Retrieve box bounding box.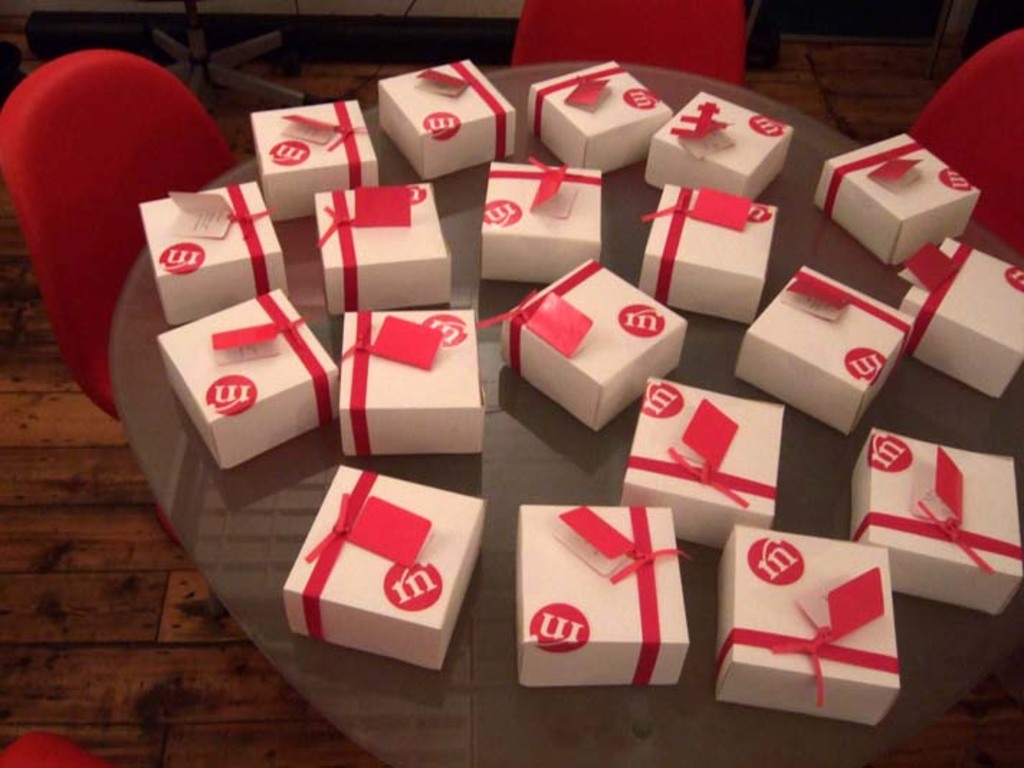
Bounding box: l=158, t=292, r=339, b=469.
